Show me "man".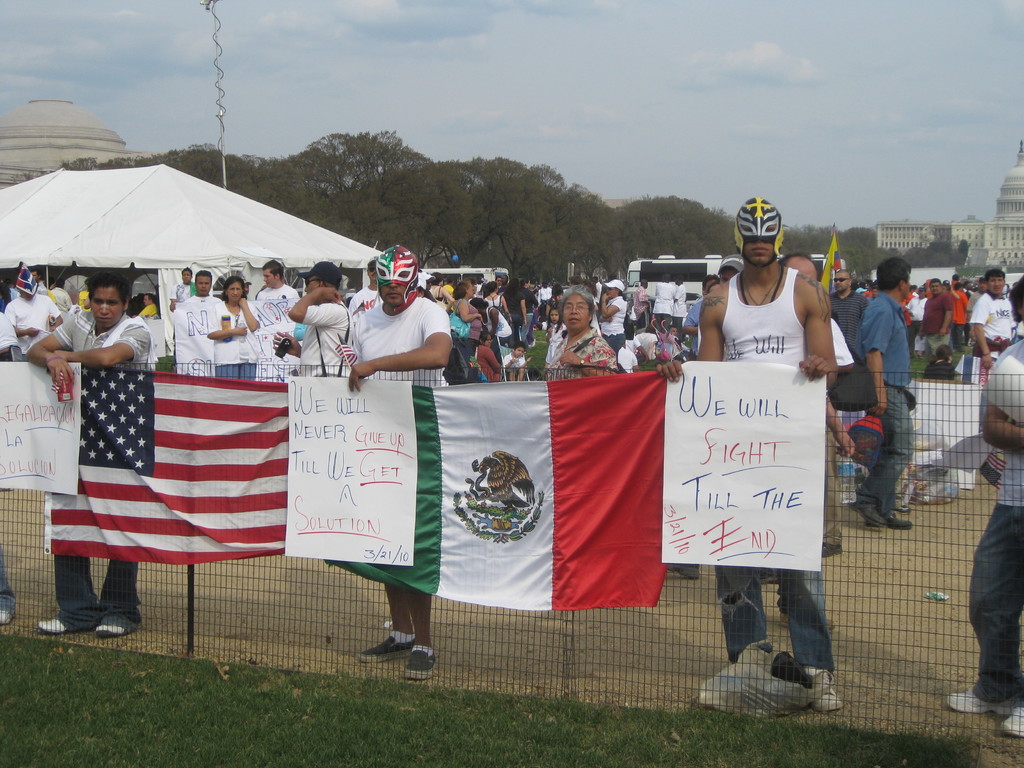
"man" is here: 346 244 454 391.
